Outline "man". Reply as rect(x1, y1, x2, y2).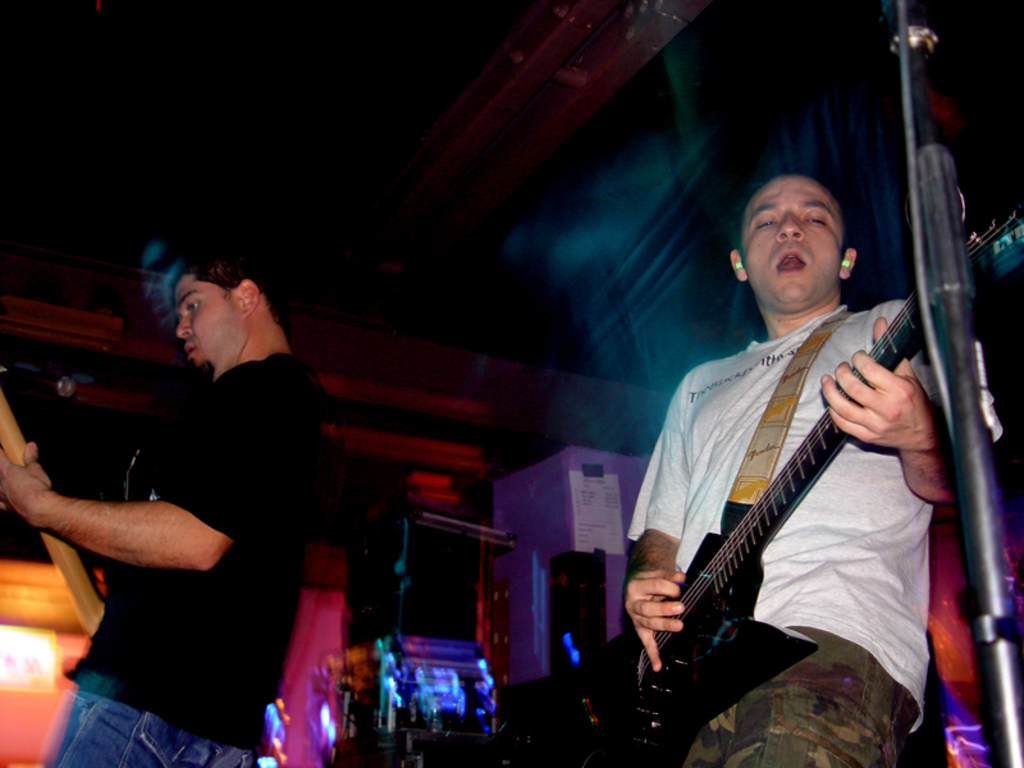
rect(623, 168, 955, 767).
